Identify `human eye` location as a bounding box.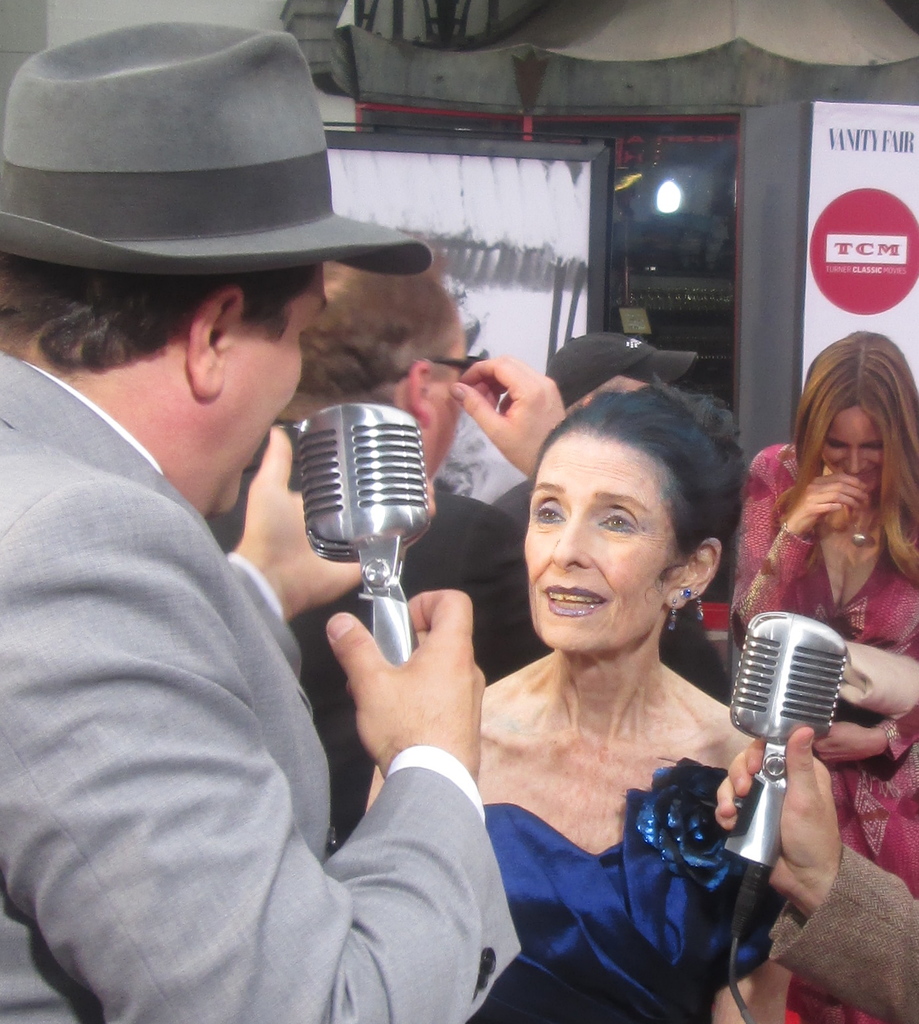
<box>595,504,646,534</box>.
